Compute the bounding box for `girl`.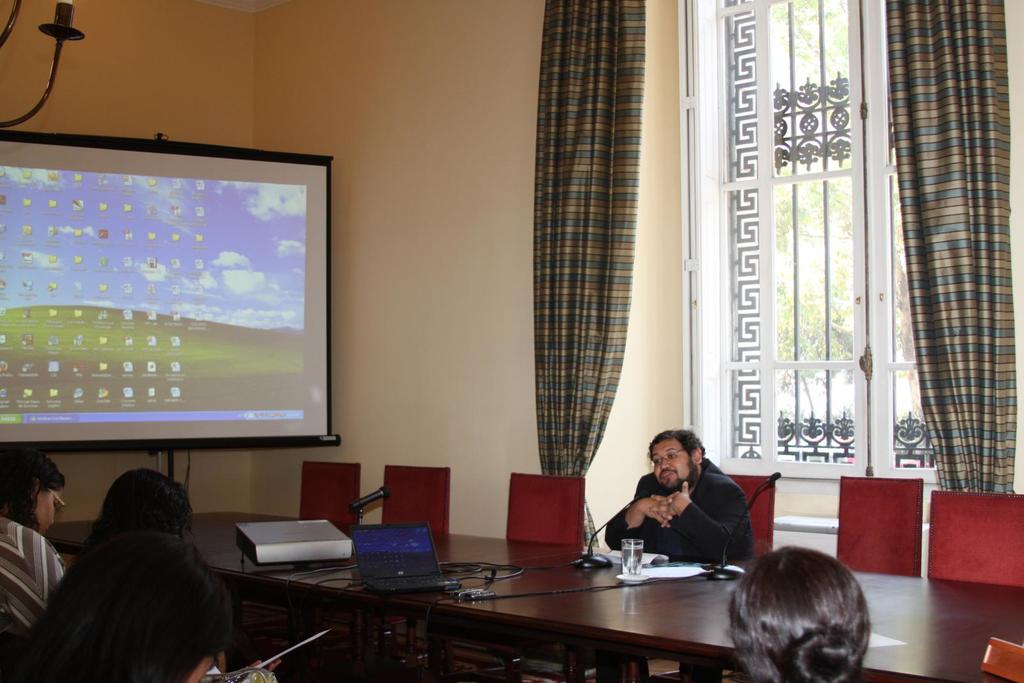
(x1=600, y1=422, x2=755, y2=682).
